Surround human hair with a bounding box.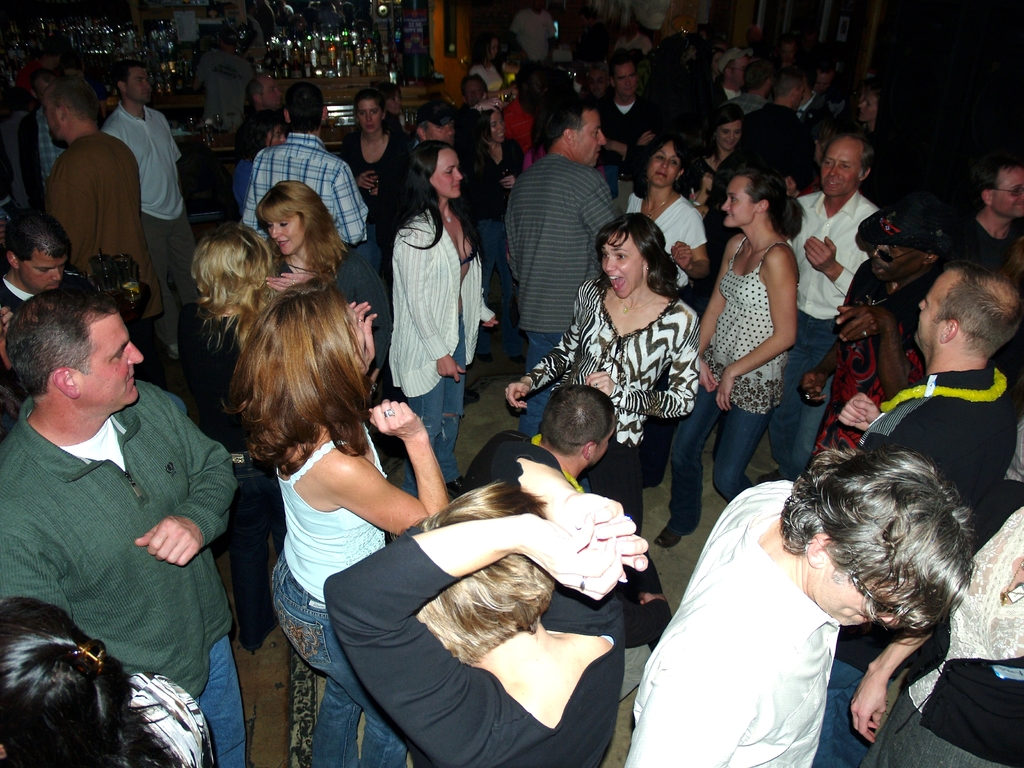
(0,600,170,767).
